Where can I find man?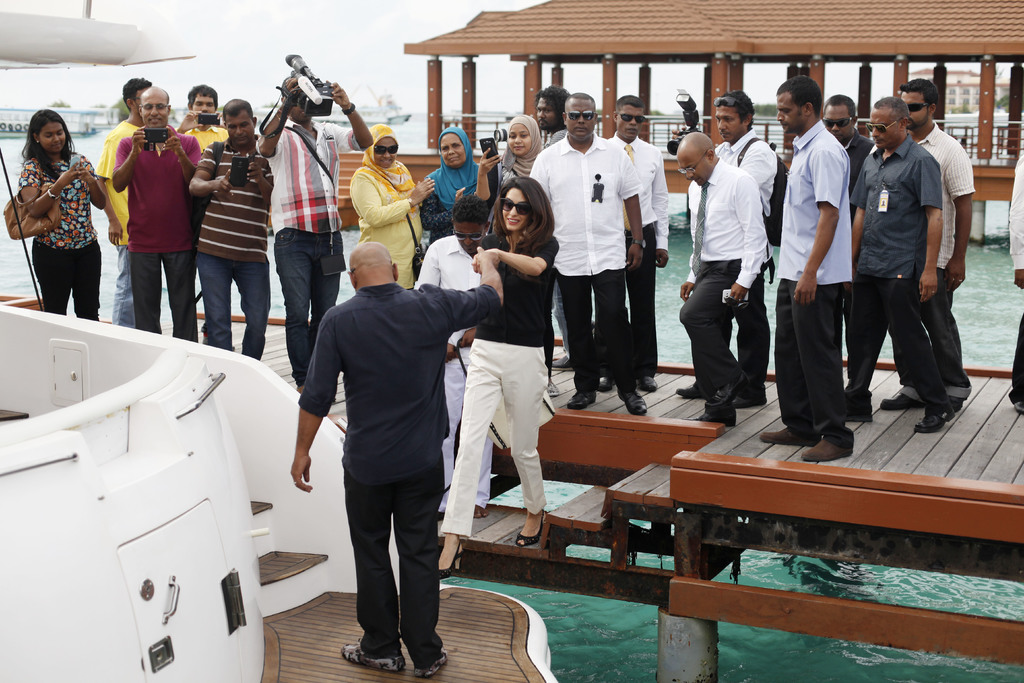
You can find it at 250/74/378/396.
